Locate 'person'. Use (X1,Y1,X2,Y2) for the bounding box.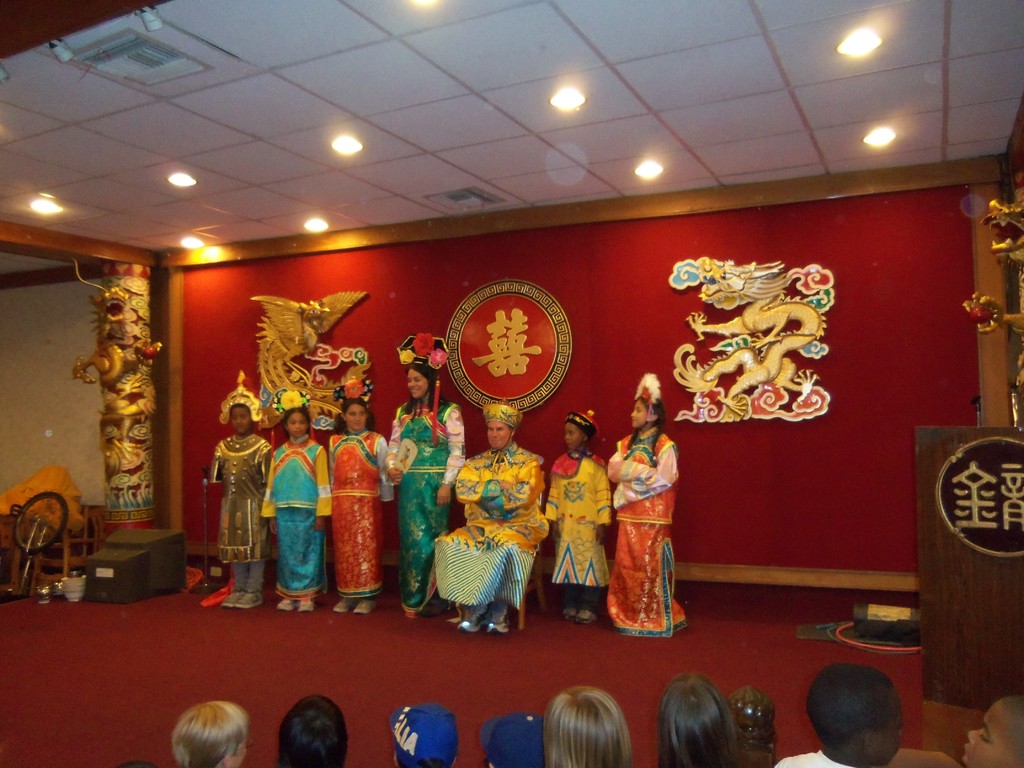
(654,675,776,767).
